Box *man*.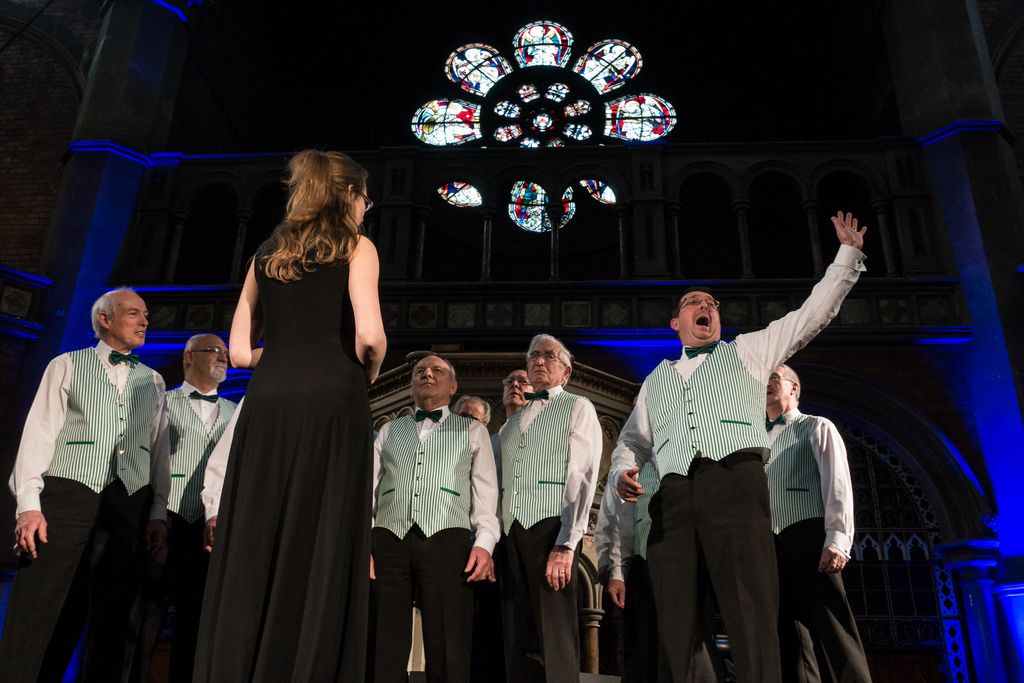
(501, 365, 531, 399).
